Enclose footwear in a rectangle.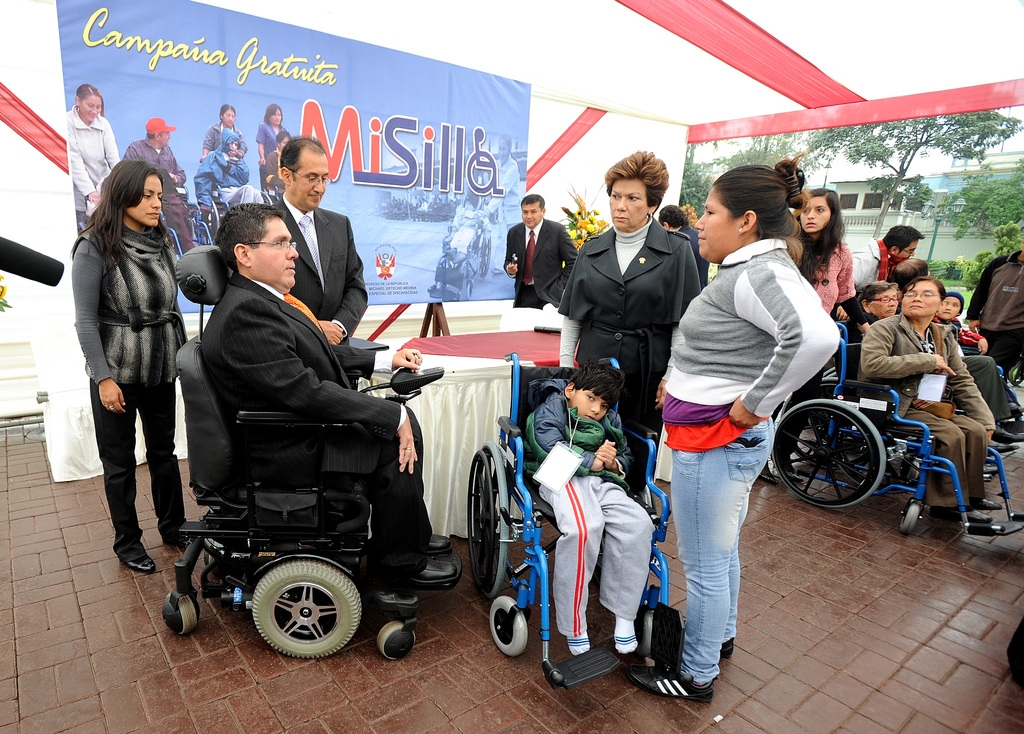
l=163, t=536, r=192, b=549.
